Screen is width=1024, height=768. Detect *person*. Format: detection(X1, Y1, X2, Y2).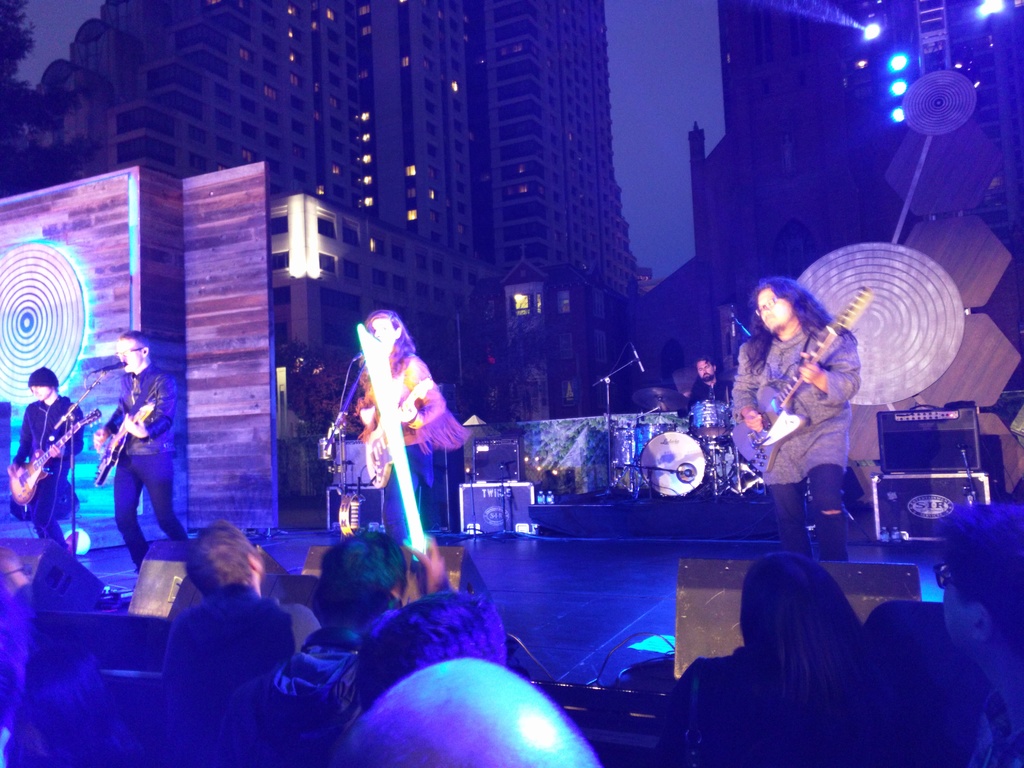
detection(684, 360, 733, 406).
